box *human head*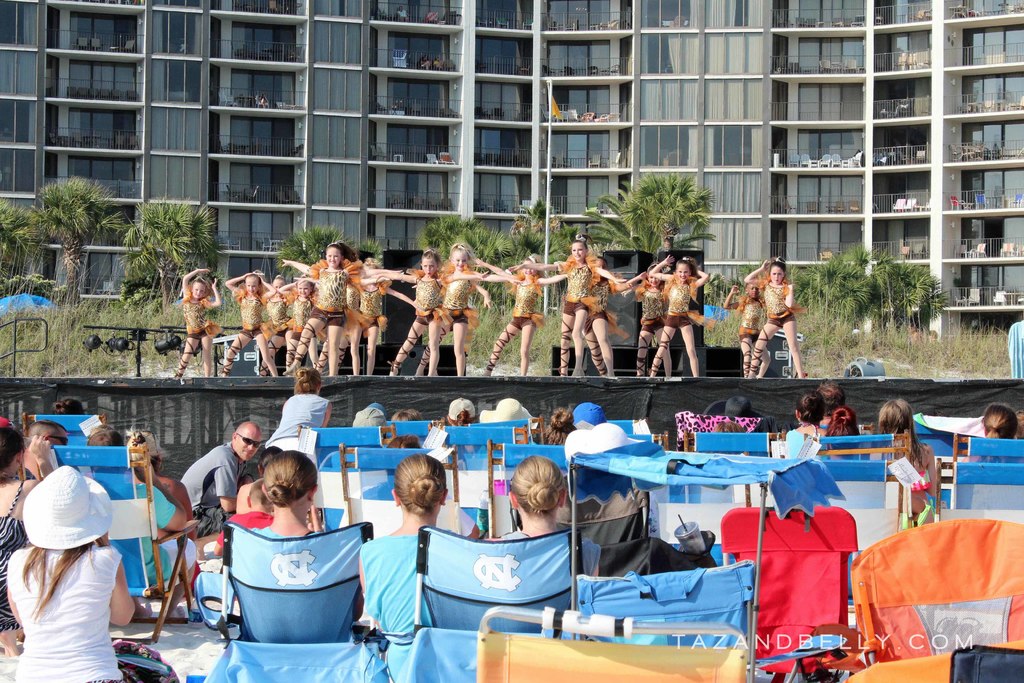
[325,246,342,268]
